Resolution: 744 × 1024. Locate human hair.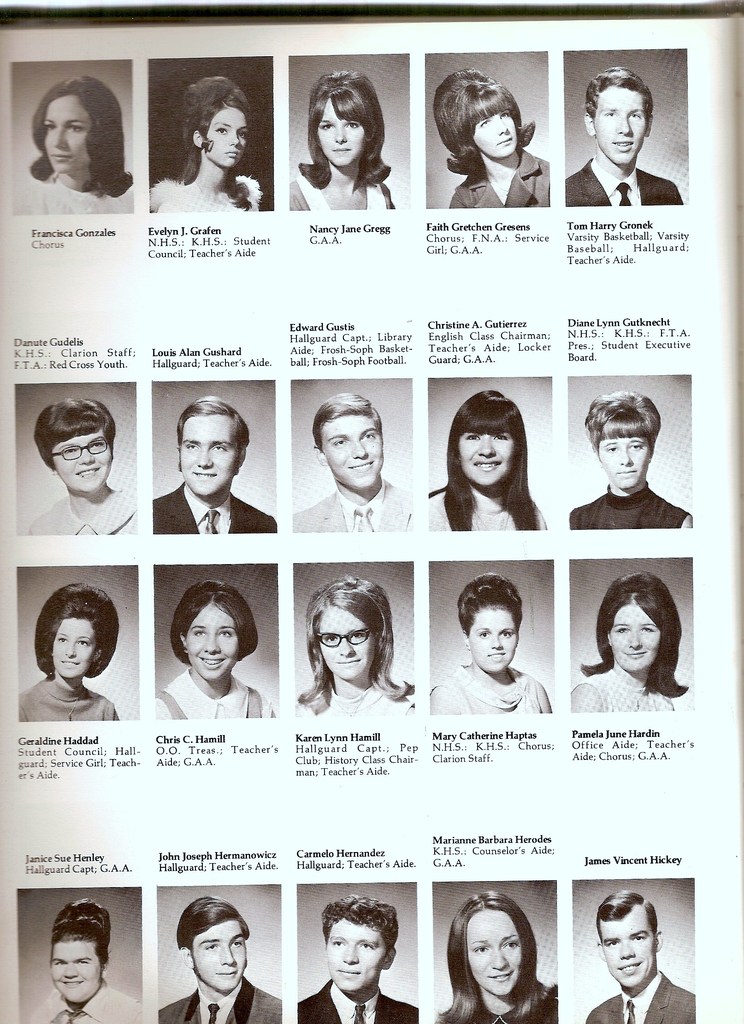
box(592, 889, 660, 943).
